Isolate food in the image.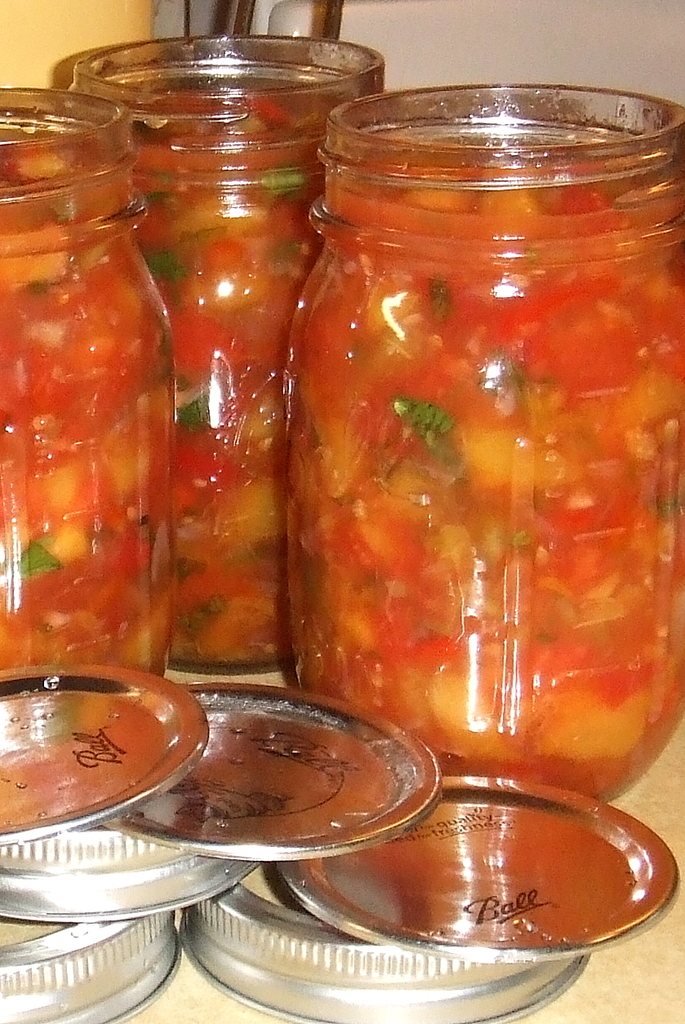
Isolated region: box(0, 140, 178, 676).
